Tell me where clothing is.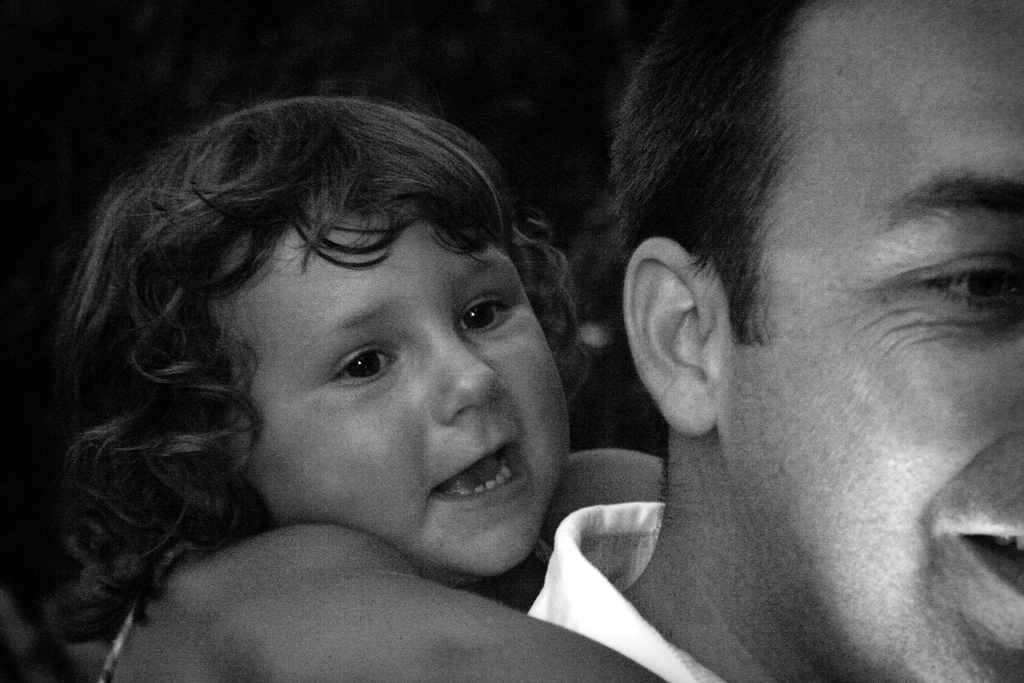
clothing is at (left=95, top=598, right=140, bottom=682).
